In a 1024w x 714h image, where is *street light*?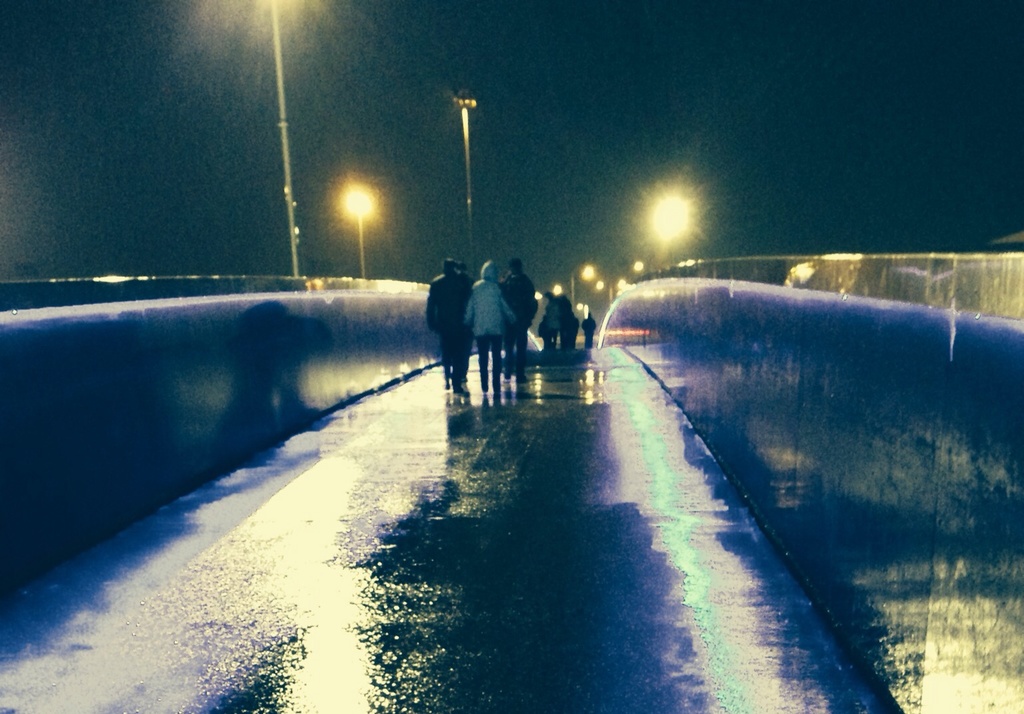
(left=326, top=180, right=385, bottom=273).
